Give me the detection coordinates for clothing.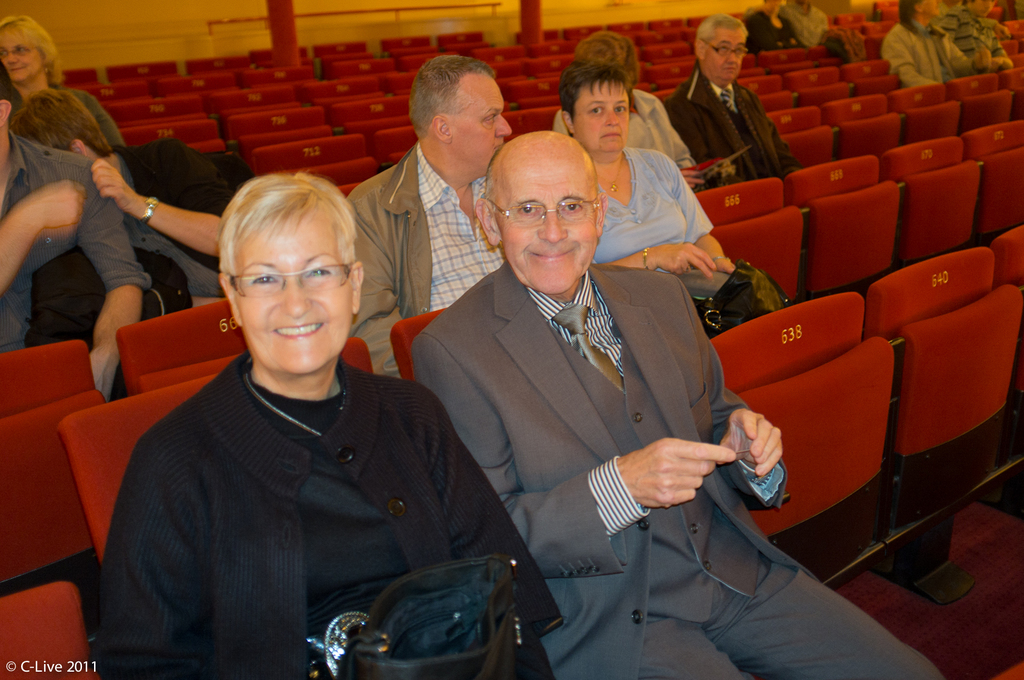
552, 97, 703, 200.
